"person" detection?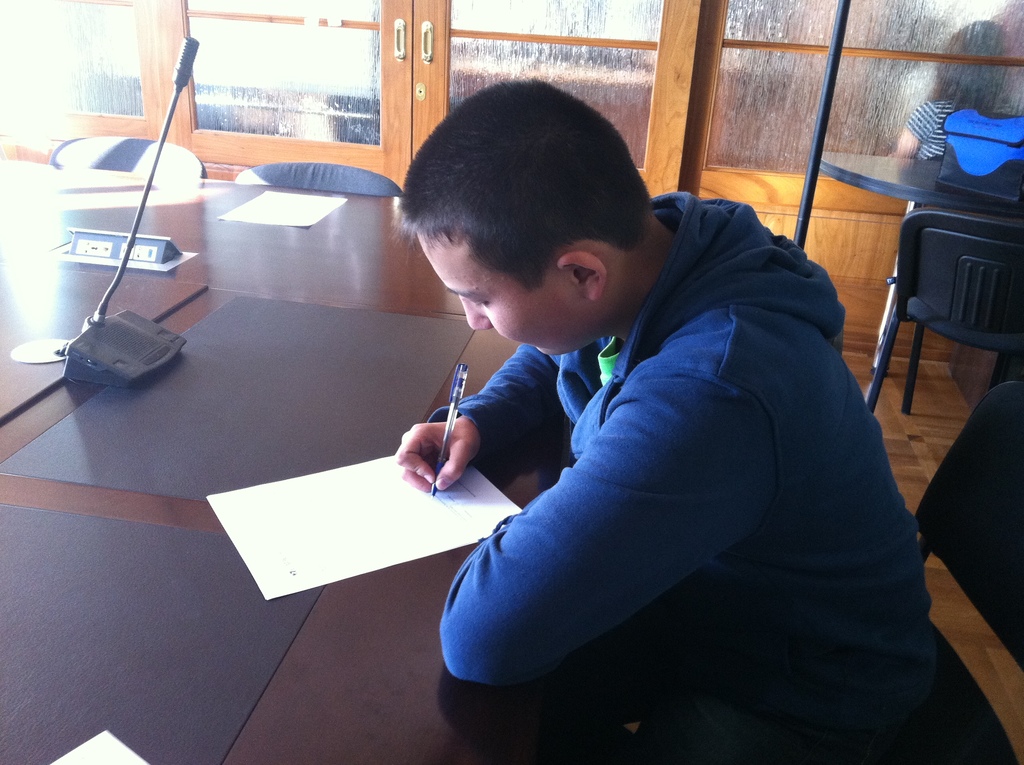
364 76 924 746
